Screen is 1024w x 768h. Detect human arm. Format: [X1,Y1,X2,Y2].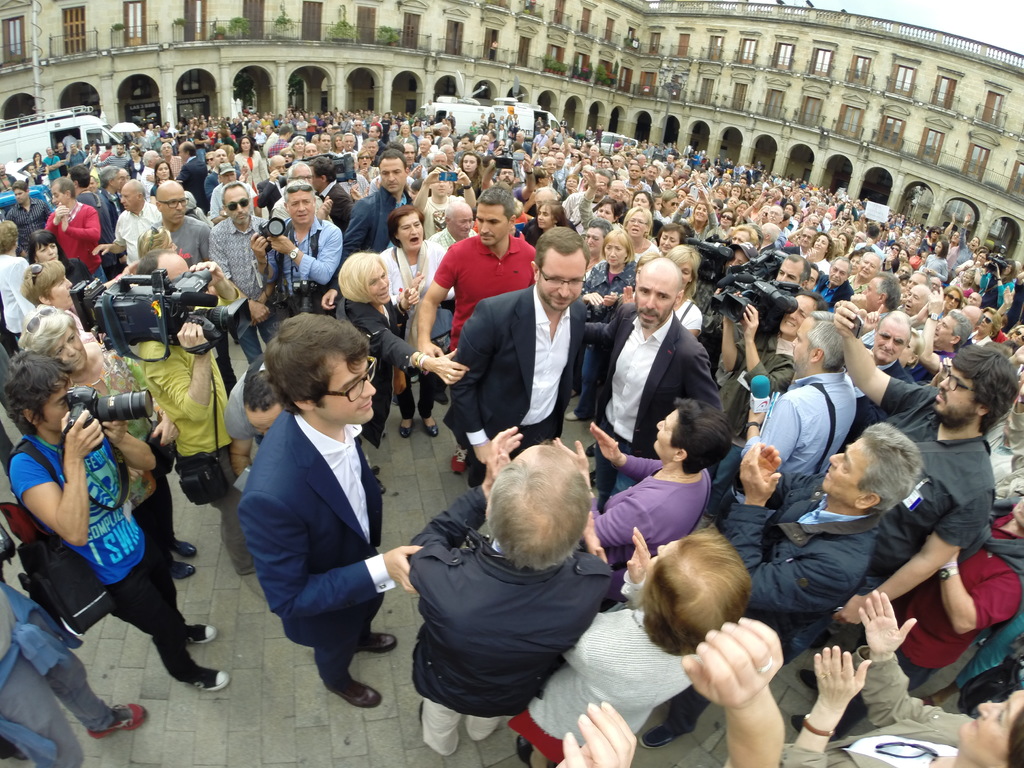
[836,306,938,410].
